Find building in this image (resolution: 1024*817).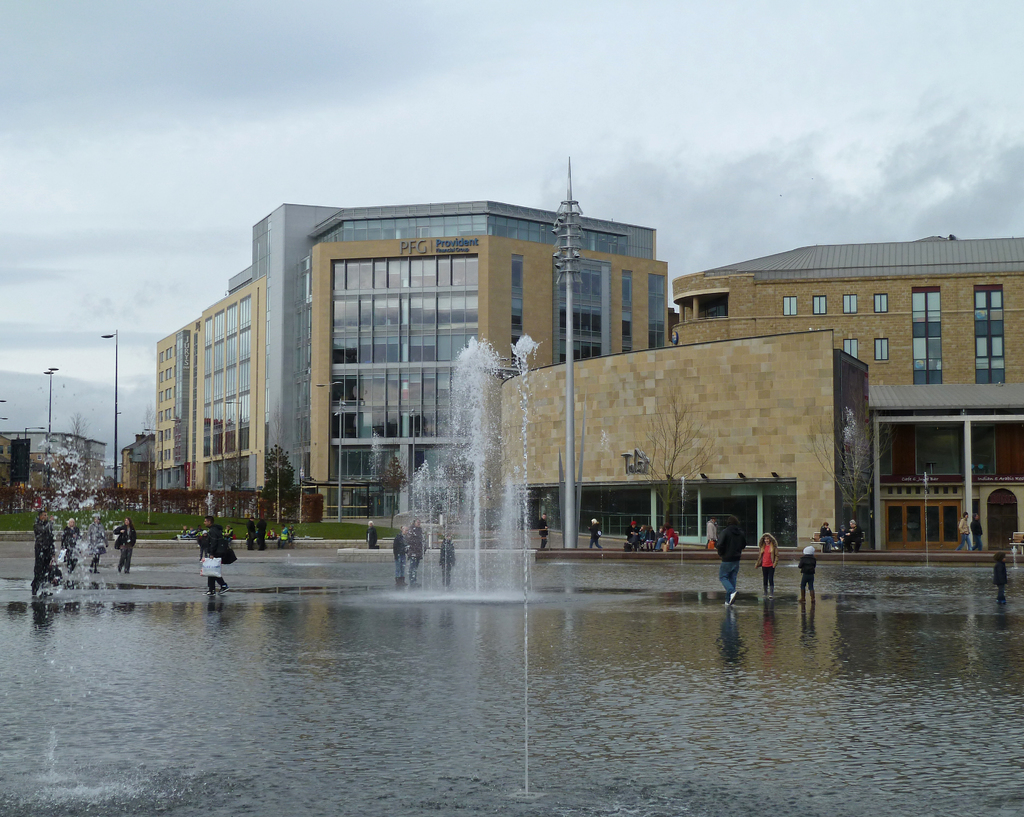
(x1=0, y1=427, x2=109, y2=504).
